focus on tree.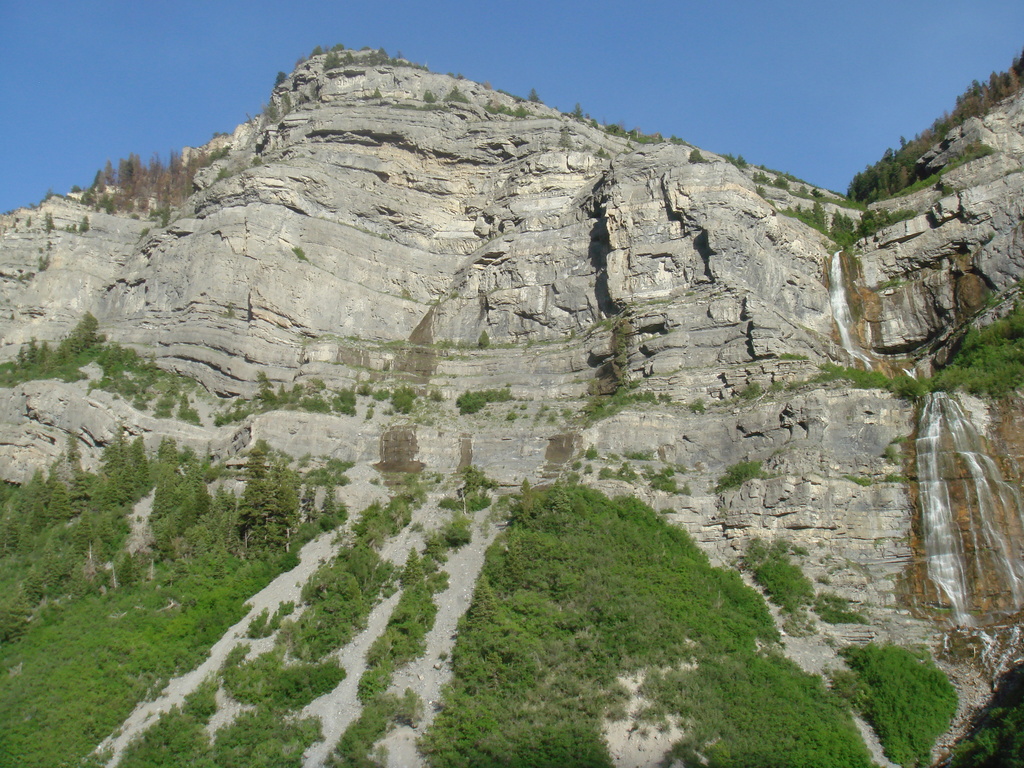
Focused at <bbox>229, 438, 292, 556</bbox>.
